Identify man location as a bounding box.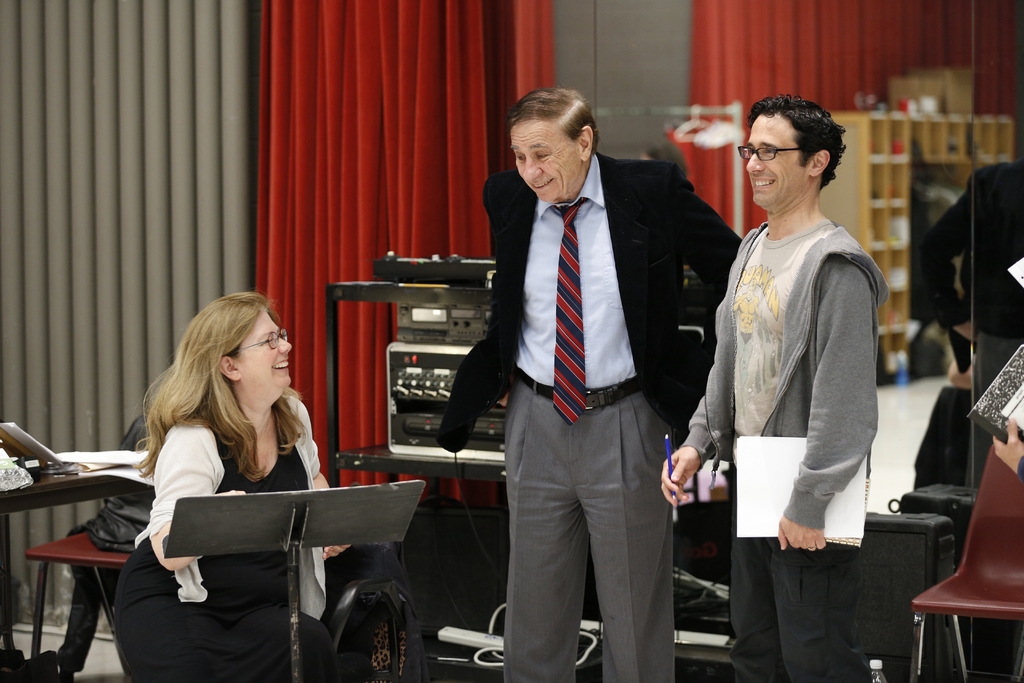
(457,81,705,677).
